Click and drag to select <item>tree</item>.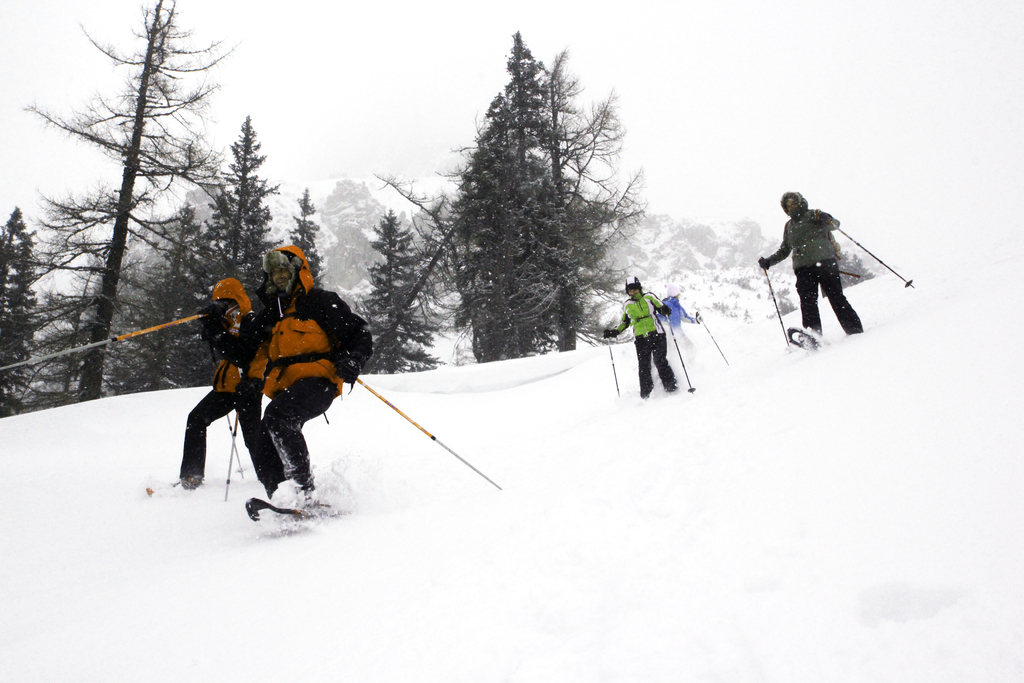
Selection: bbox(839, 245, 876, 294).
